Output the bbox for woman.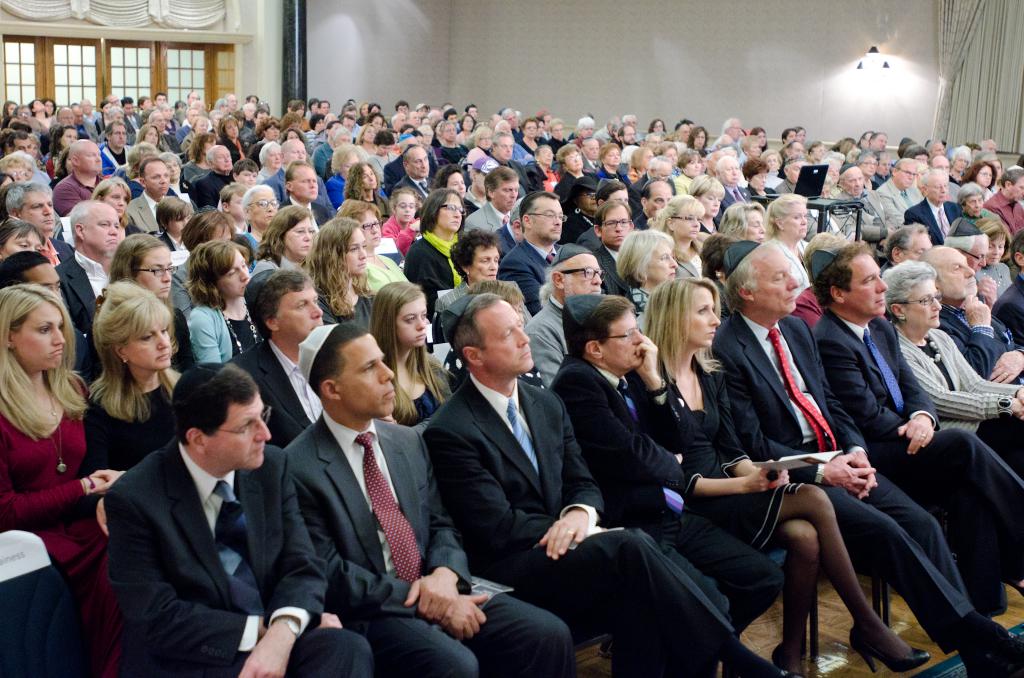
select_region(188, 132, 230, 171).
